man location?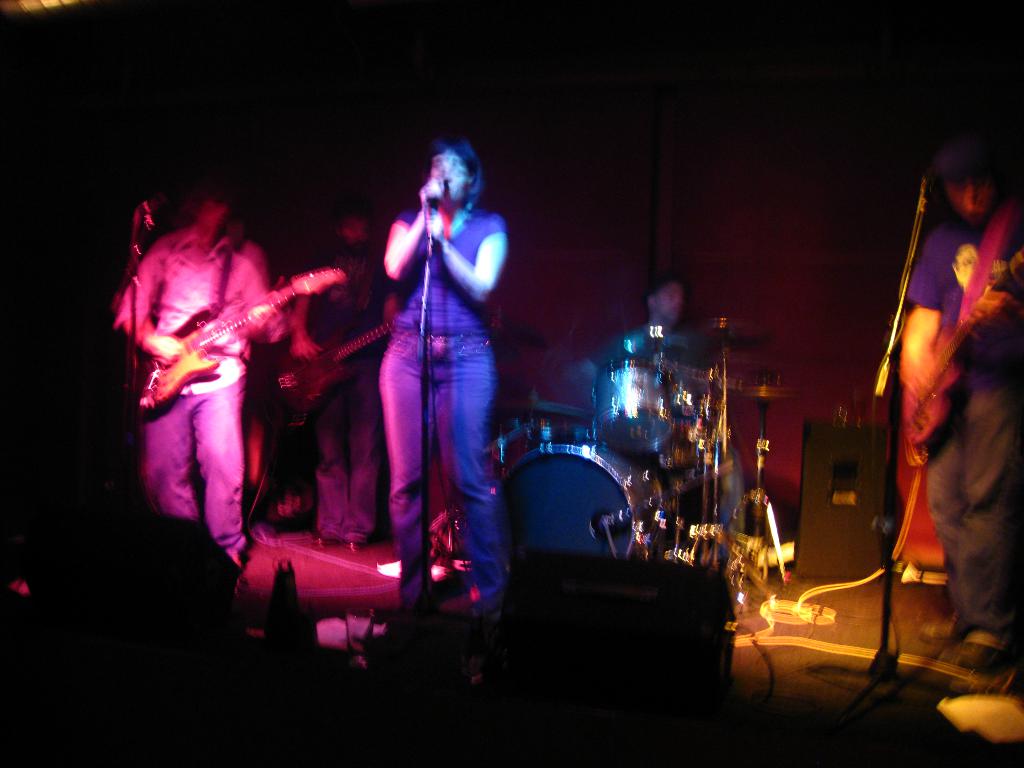
region(287, 205, 404, 532)
